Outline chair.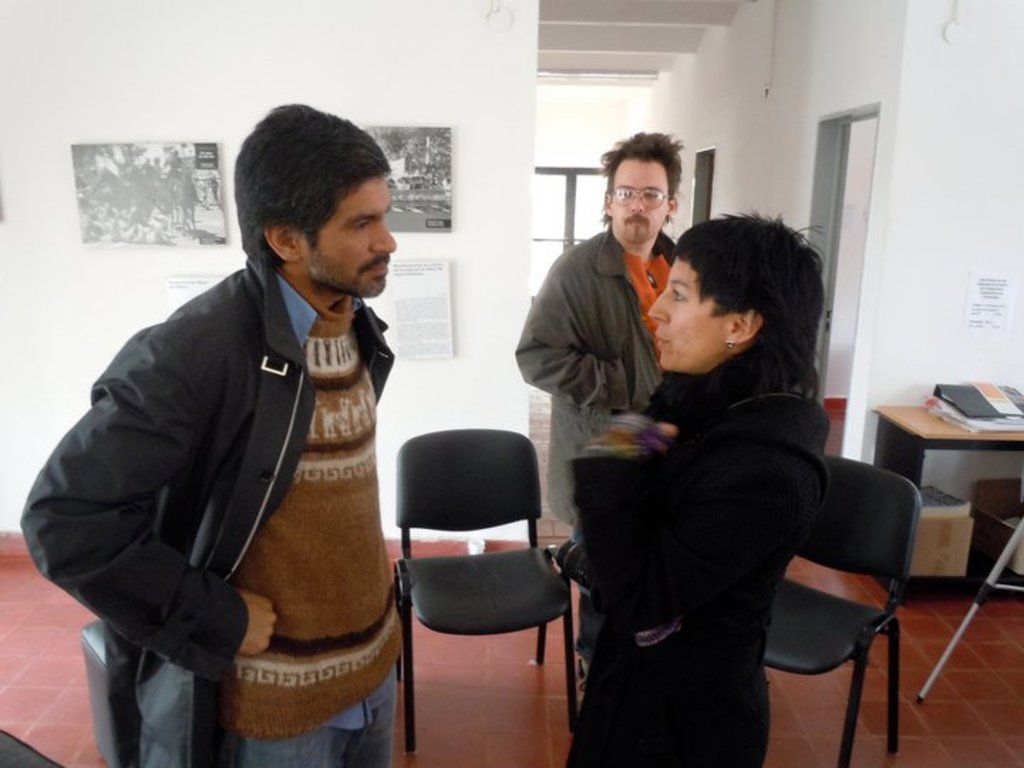
Outline: BBox(385, 422, 576, 757).
